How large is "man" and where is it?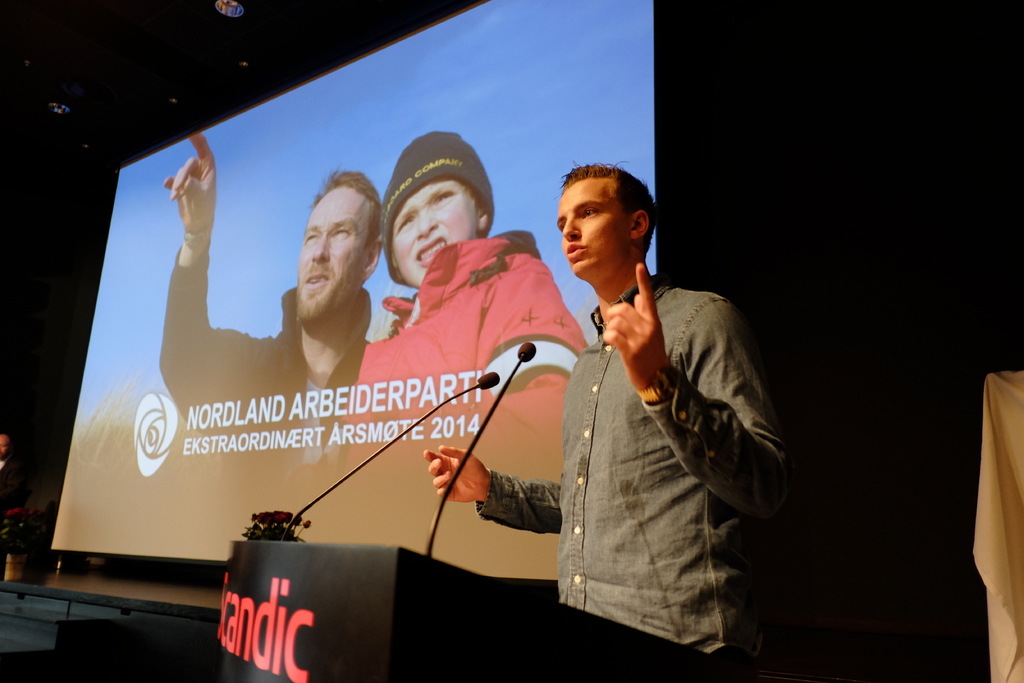
Bounding box: (442, 153, 771, 668).
